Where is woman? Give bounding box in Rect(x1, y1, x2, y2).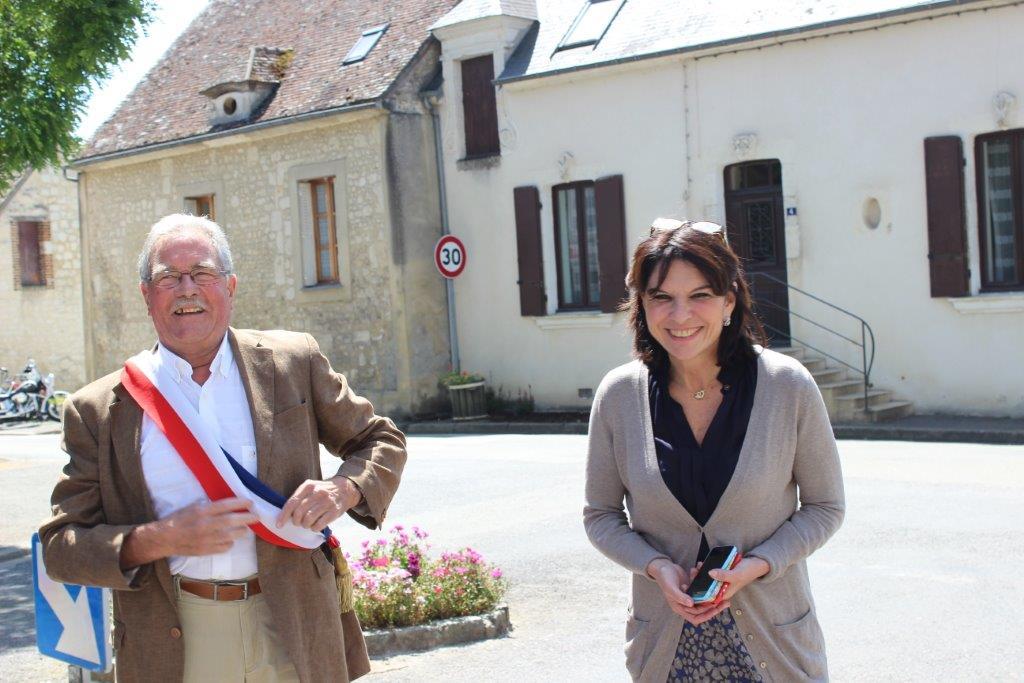
Rect(579, 220, 841, 675).
